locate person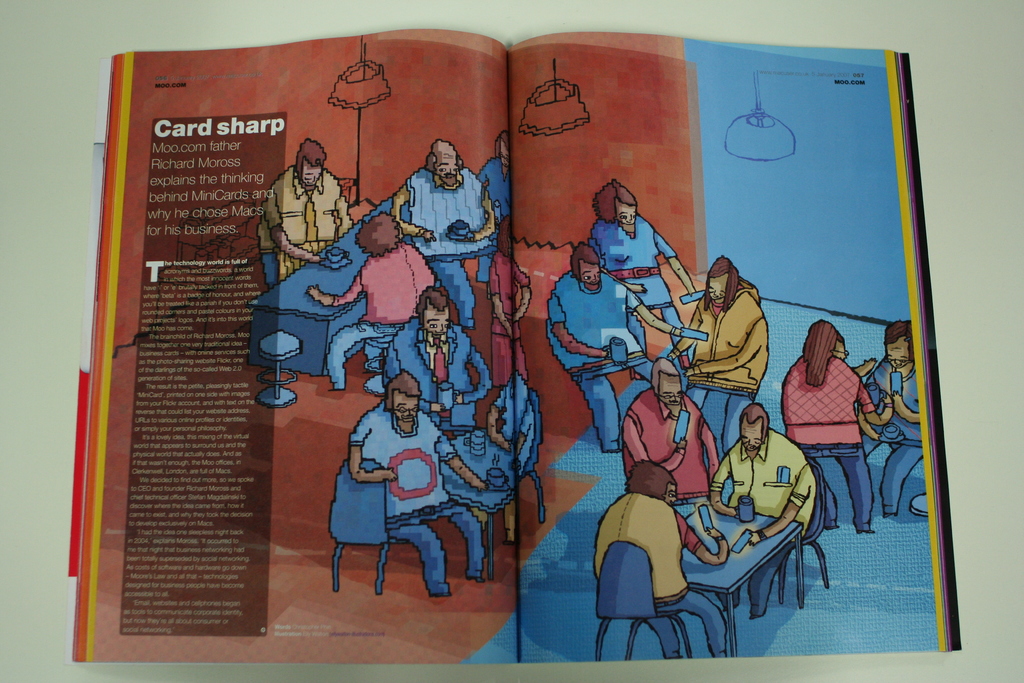
<box>664,254,769,464</box>
